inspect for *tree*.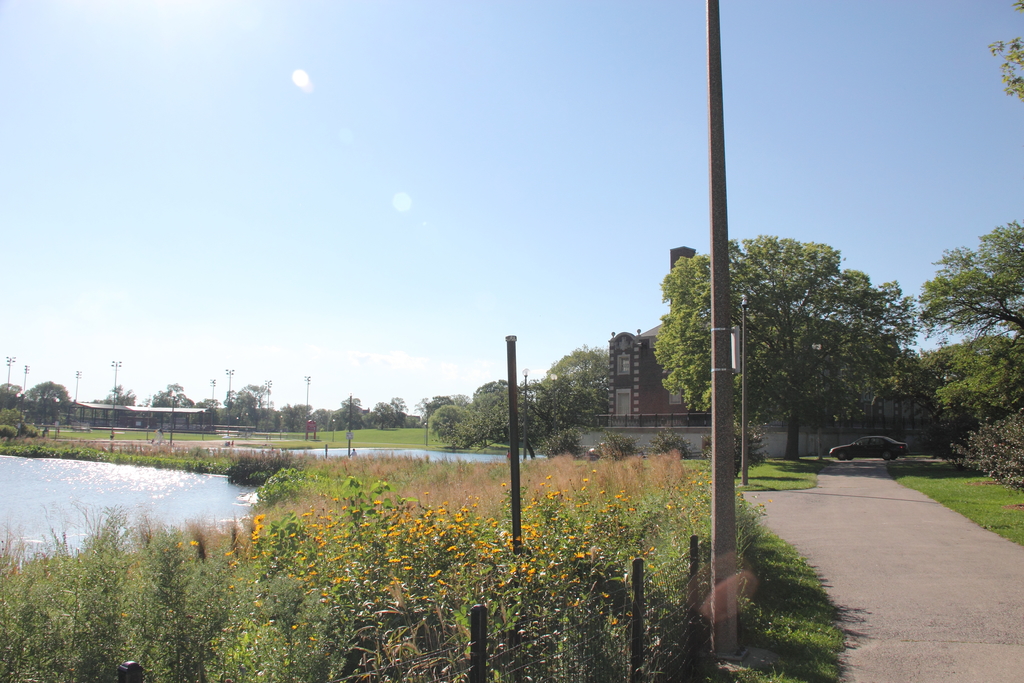
Inspection: detection(102, 384, 138, 416).
